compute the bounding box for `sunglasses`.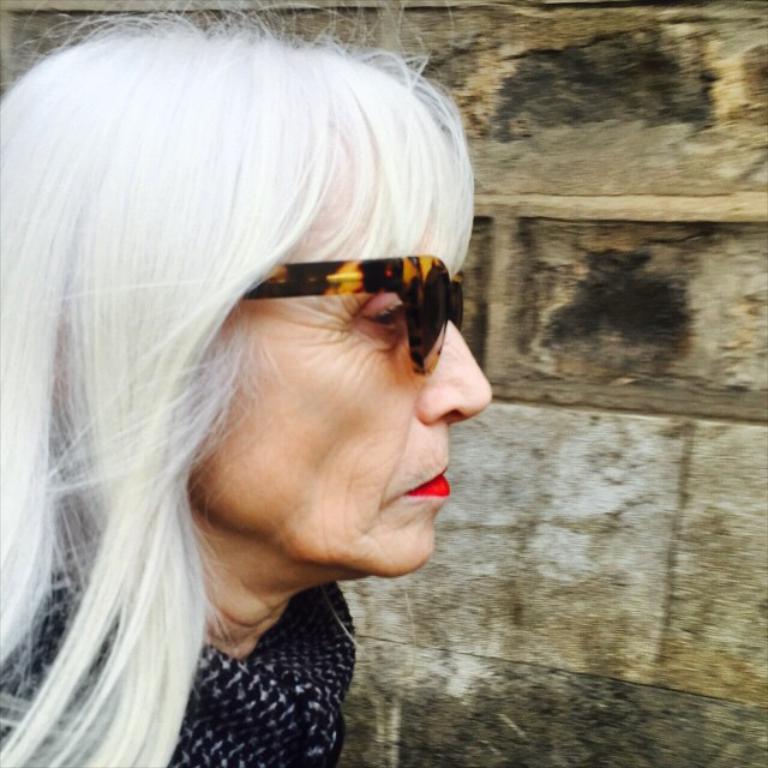
(x1=224, y1=246, x2=480, y2=378).
